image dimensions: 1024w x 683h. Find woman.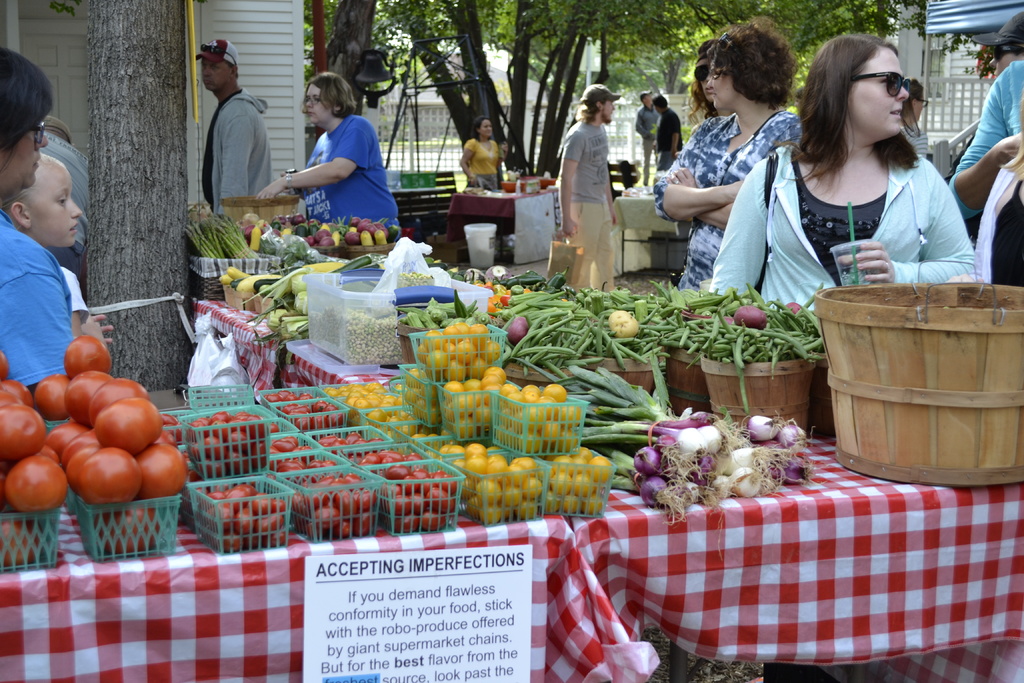
{"left": 259, "top": 72, "right": 400, "bottom": 233}.
